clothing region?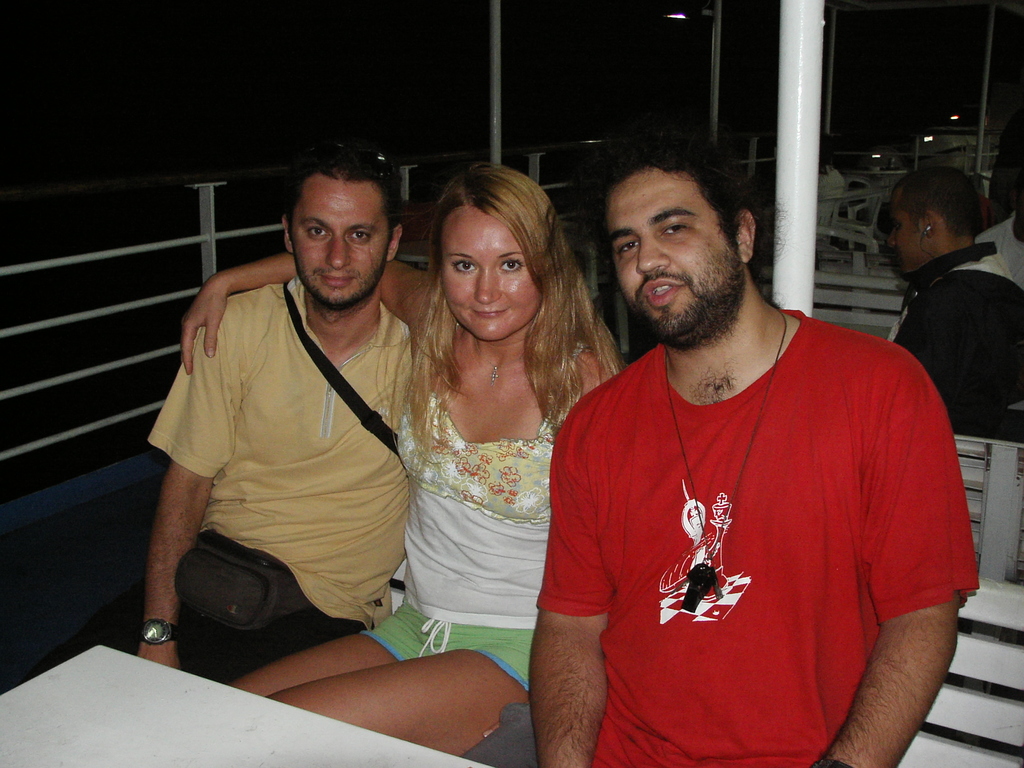
x1=821 y1=160 x2=842 y2=188
